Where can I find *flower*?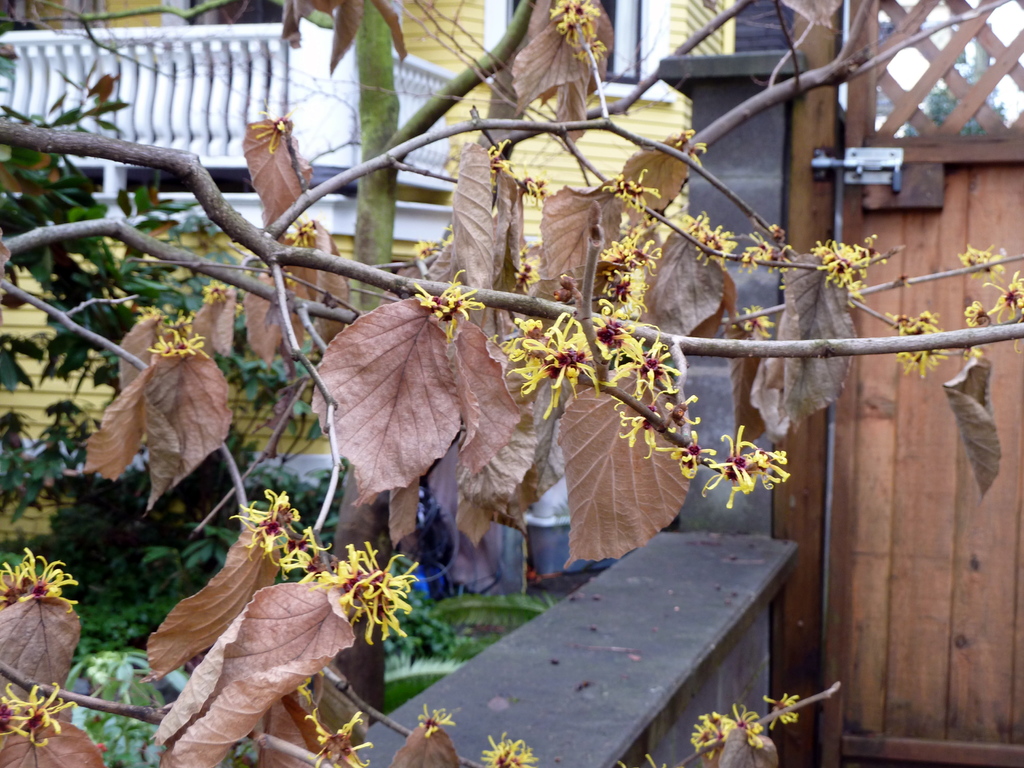
You can find it at region(479, 733, 535, 767).
